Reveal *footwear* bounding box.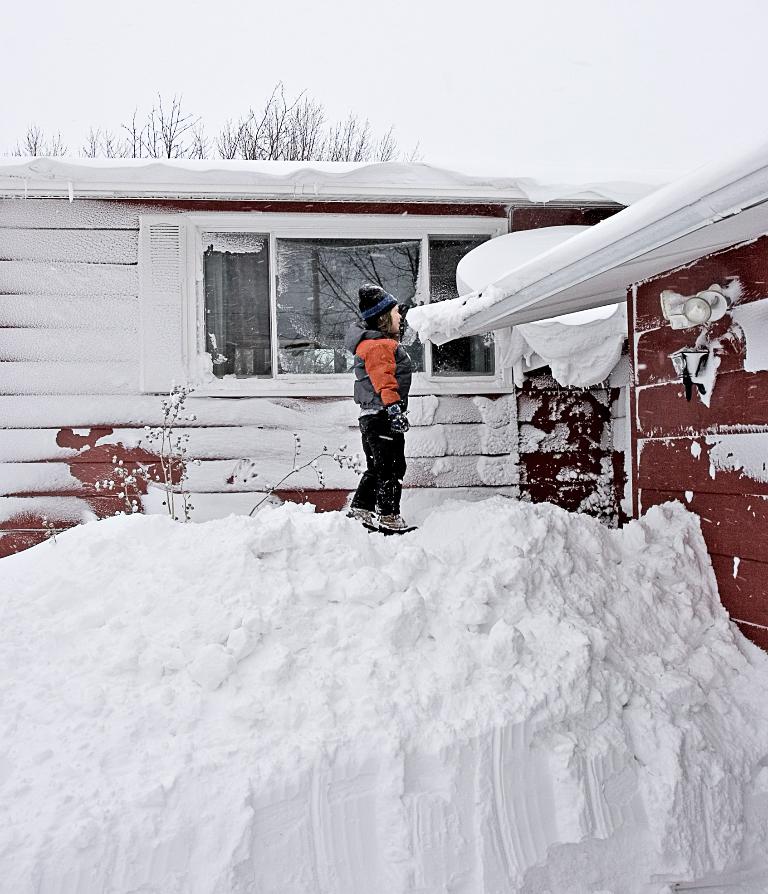
Revealed: bbox=[344, 506, 375, 527].
